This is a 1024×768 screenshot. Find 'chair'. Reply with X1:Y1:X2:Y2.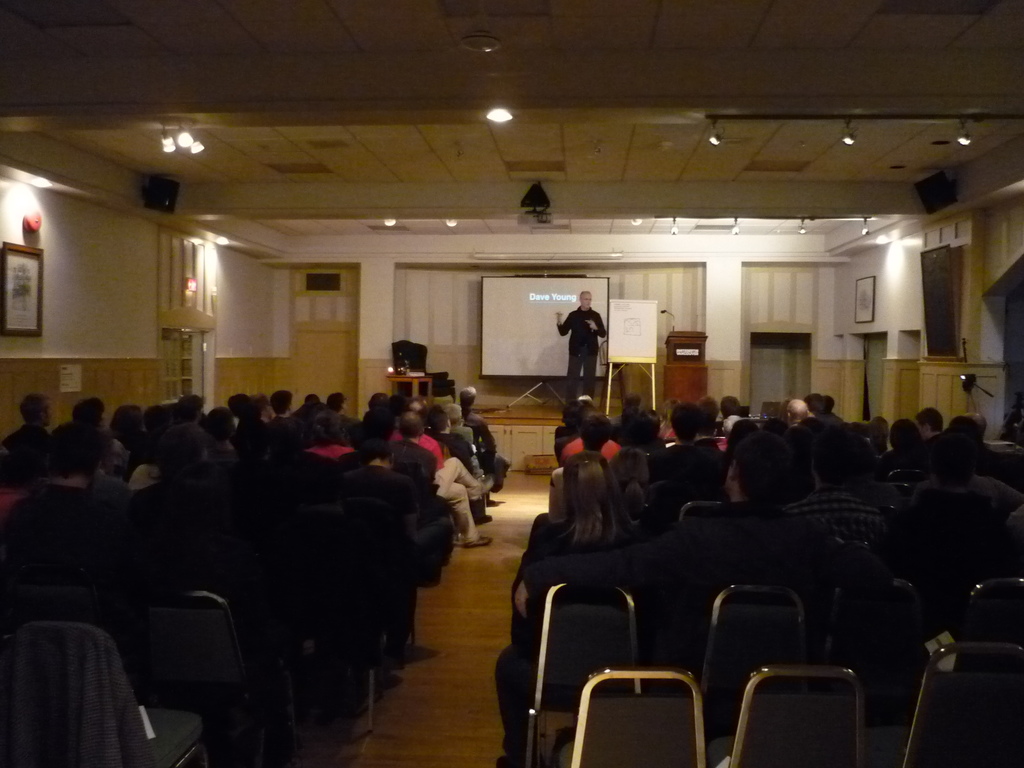
900:646:1022:767.
